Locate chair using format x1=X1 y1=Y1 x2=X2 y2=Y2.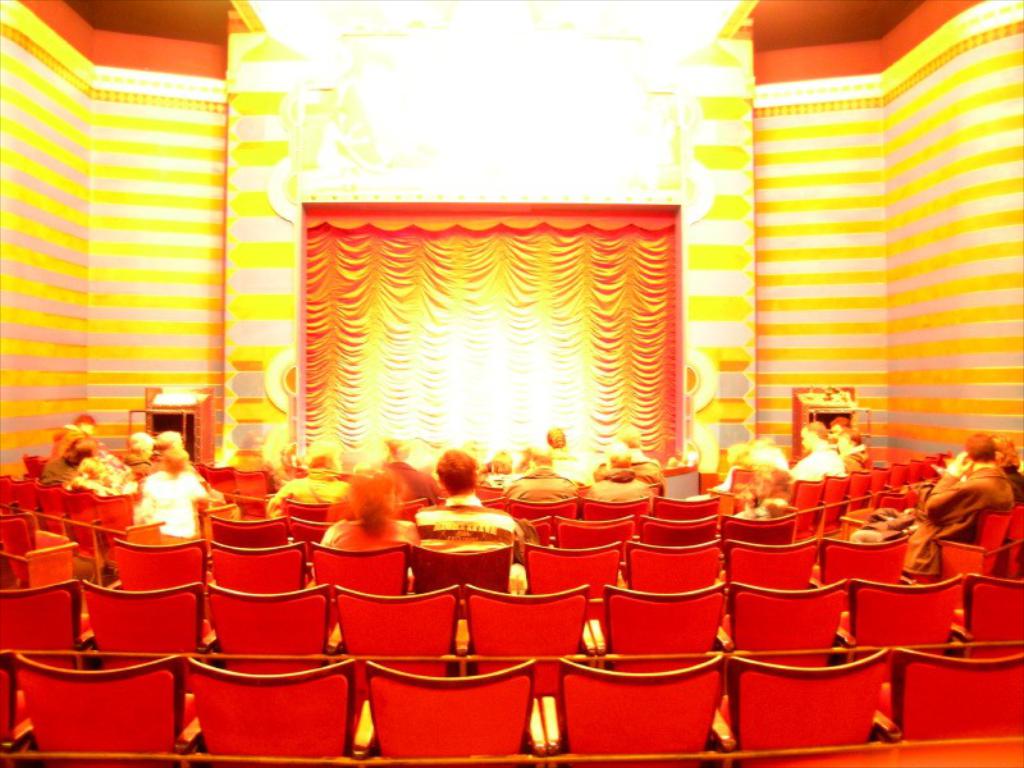
x1=951 y1=572 x2=1023 y2=640.
